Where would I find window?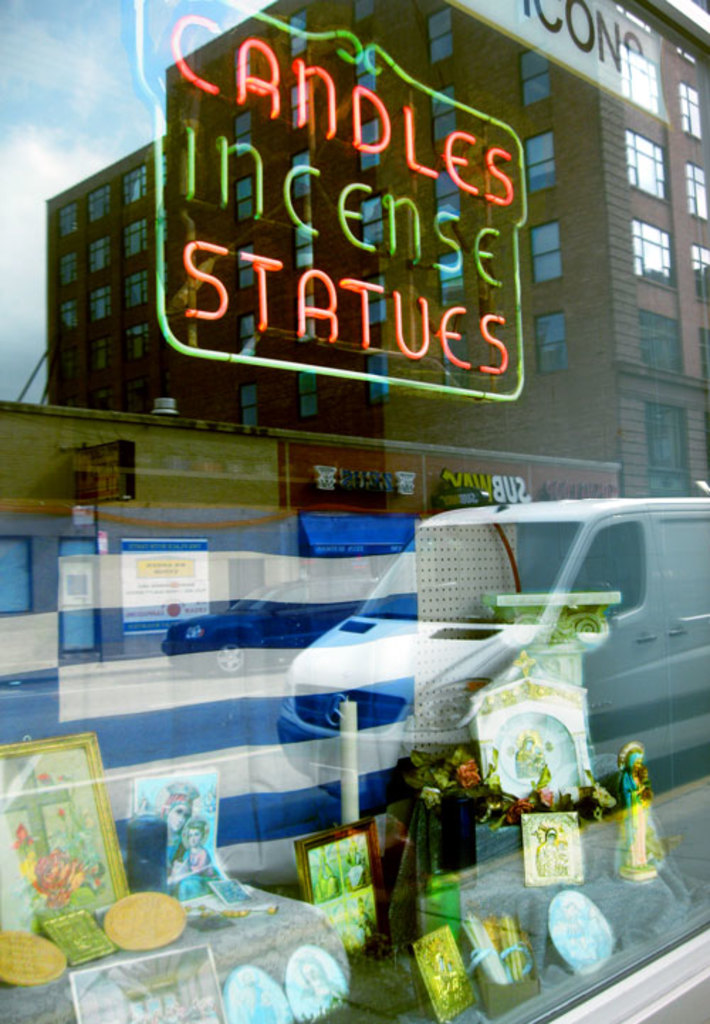
At locate(91, 232, 114, 274).
